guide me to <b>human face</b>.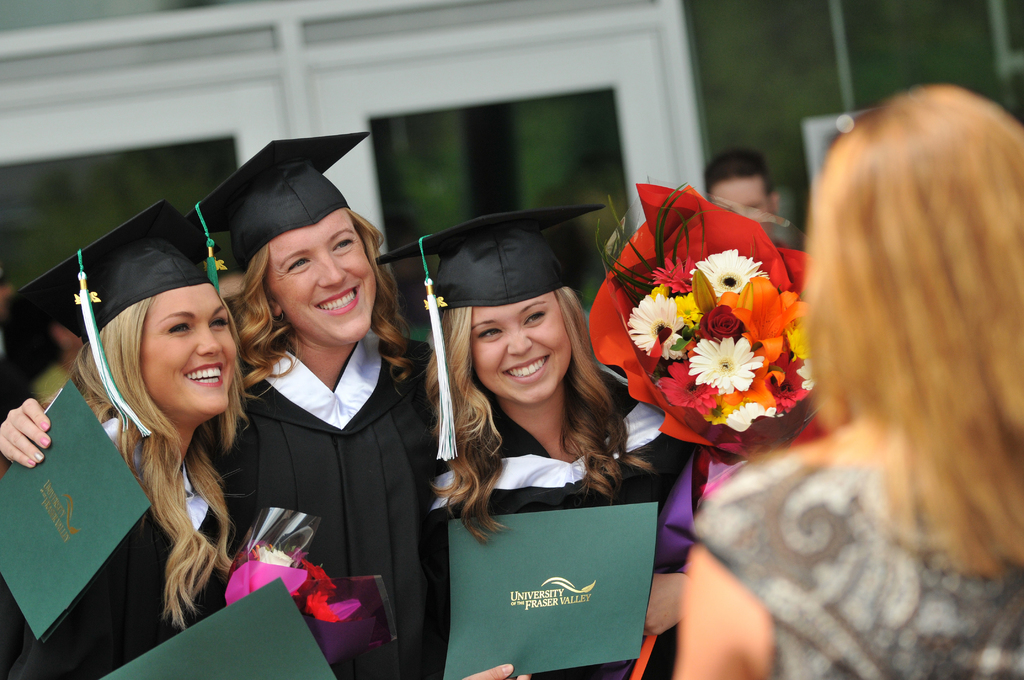
Guidance: crop(269, 227, 377, 343).
